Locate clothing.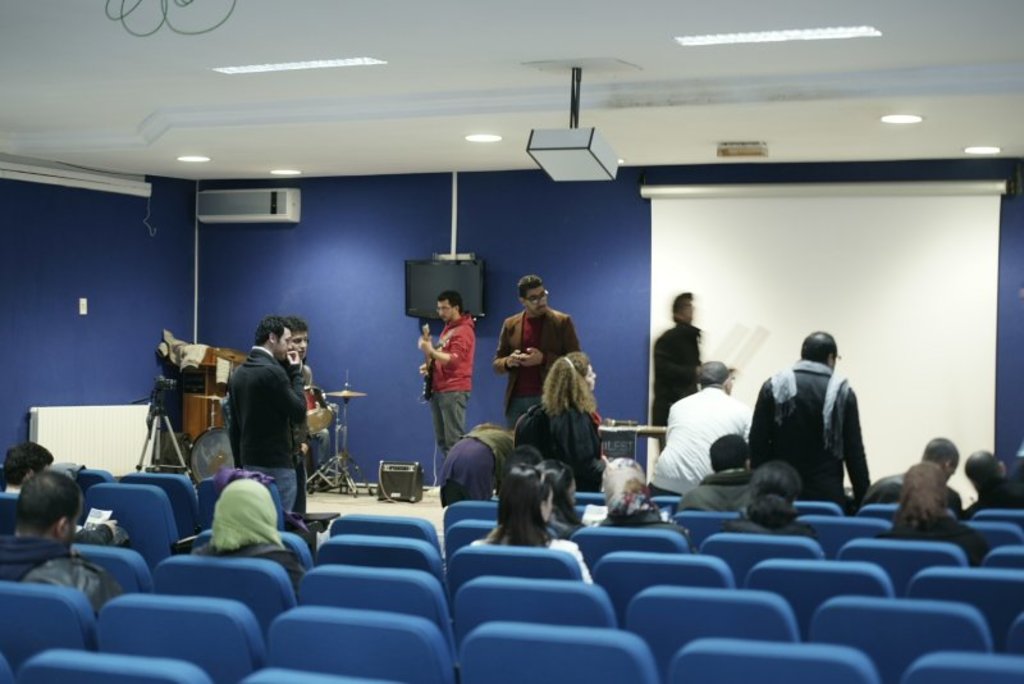
Bounding box: (x1=516, y1=398, x2=598, y2=489).
